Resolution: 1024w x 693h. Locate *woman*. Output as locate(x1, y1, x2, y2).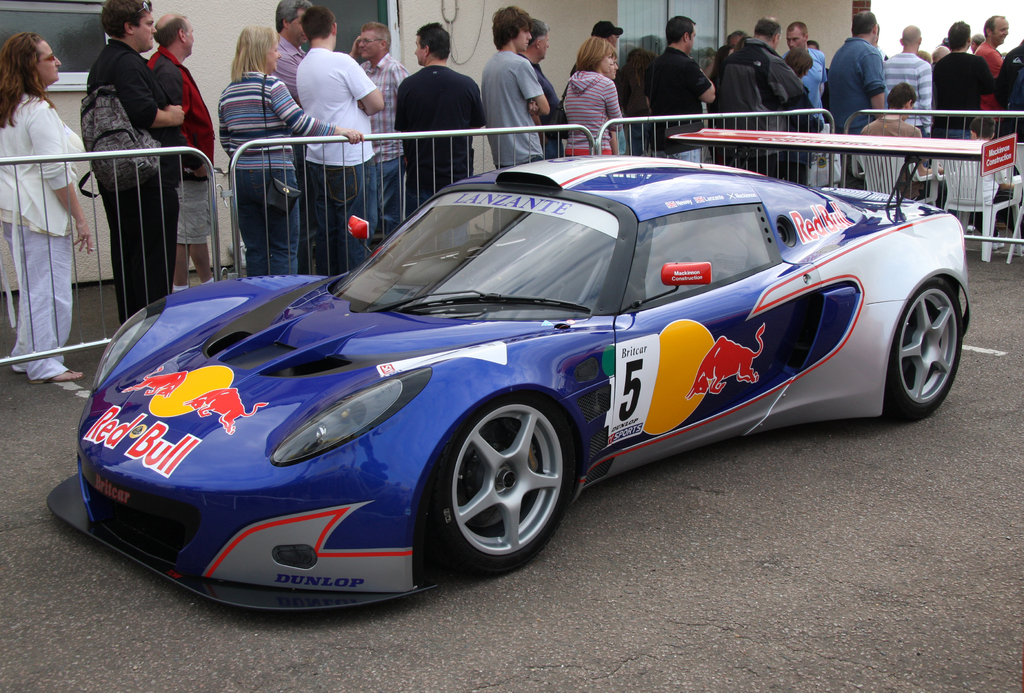
locate(562, 36, 637, 157).
